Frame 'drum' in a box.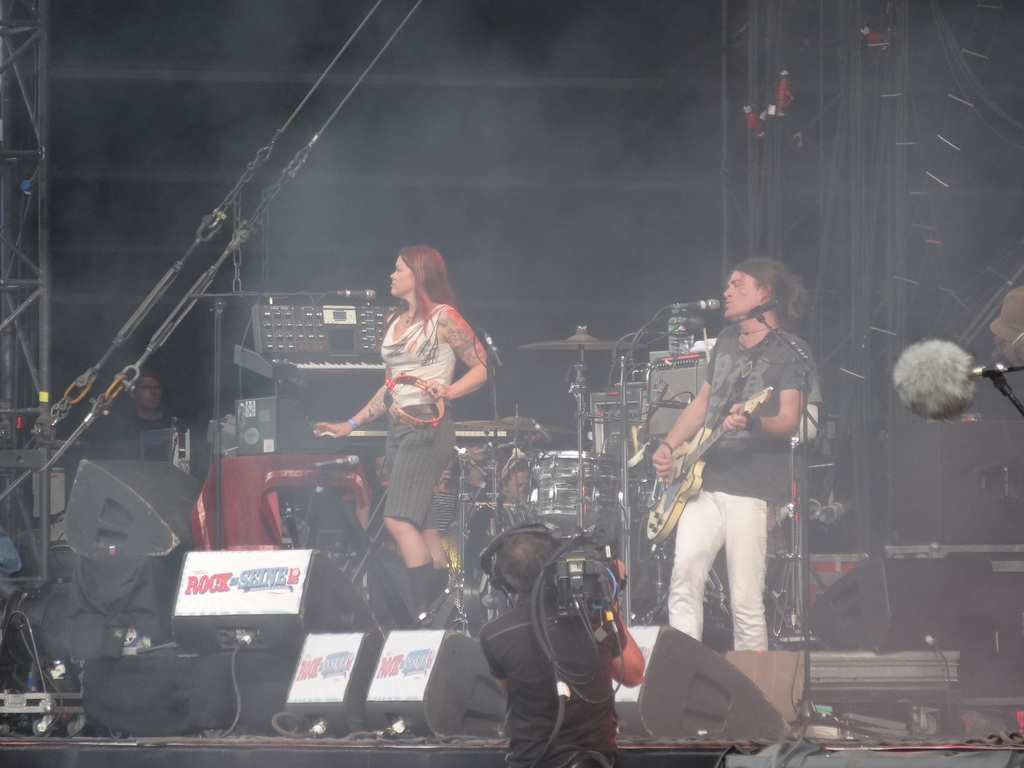
[539,460,618,515].
